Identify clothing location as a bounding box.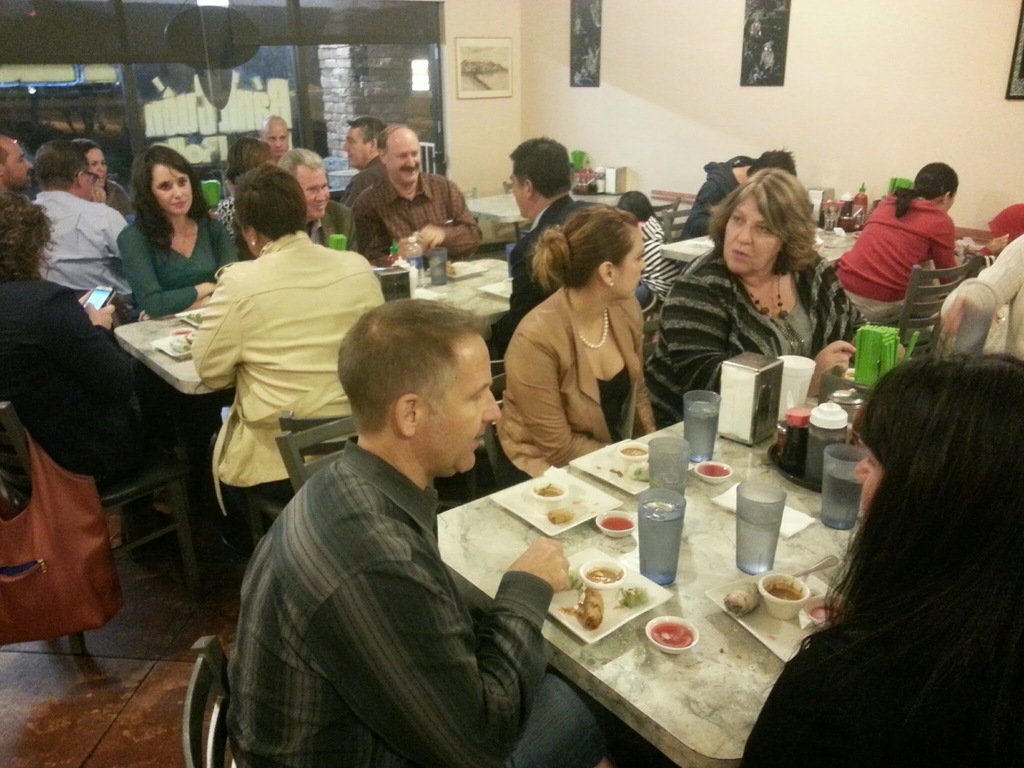
bbox=[508, 191, 601, 310].
